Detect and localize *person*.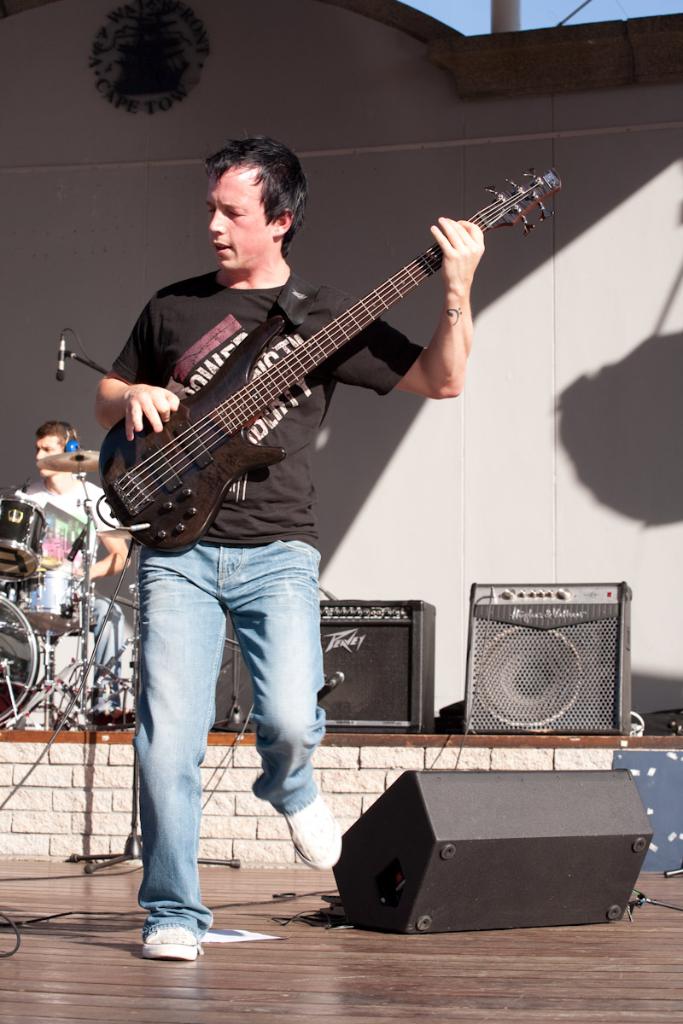
Localized at box(20, 422, 136, 727).
